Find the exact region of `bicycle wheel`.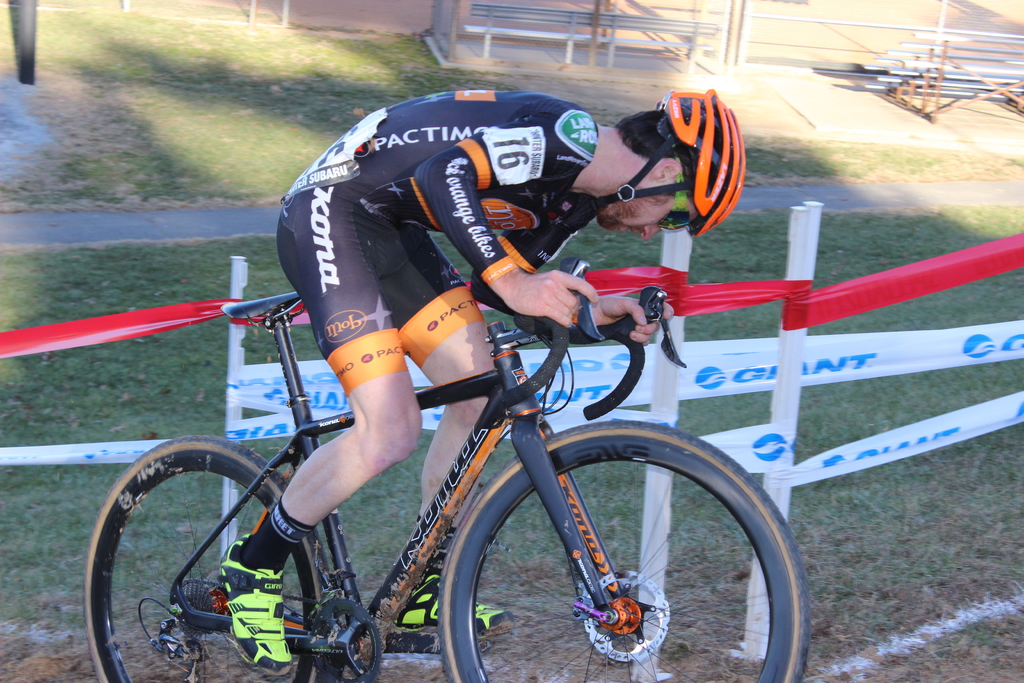
Exact region: [left=431, top=420, right=806, bottom=682].
